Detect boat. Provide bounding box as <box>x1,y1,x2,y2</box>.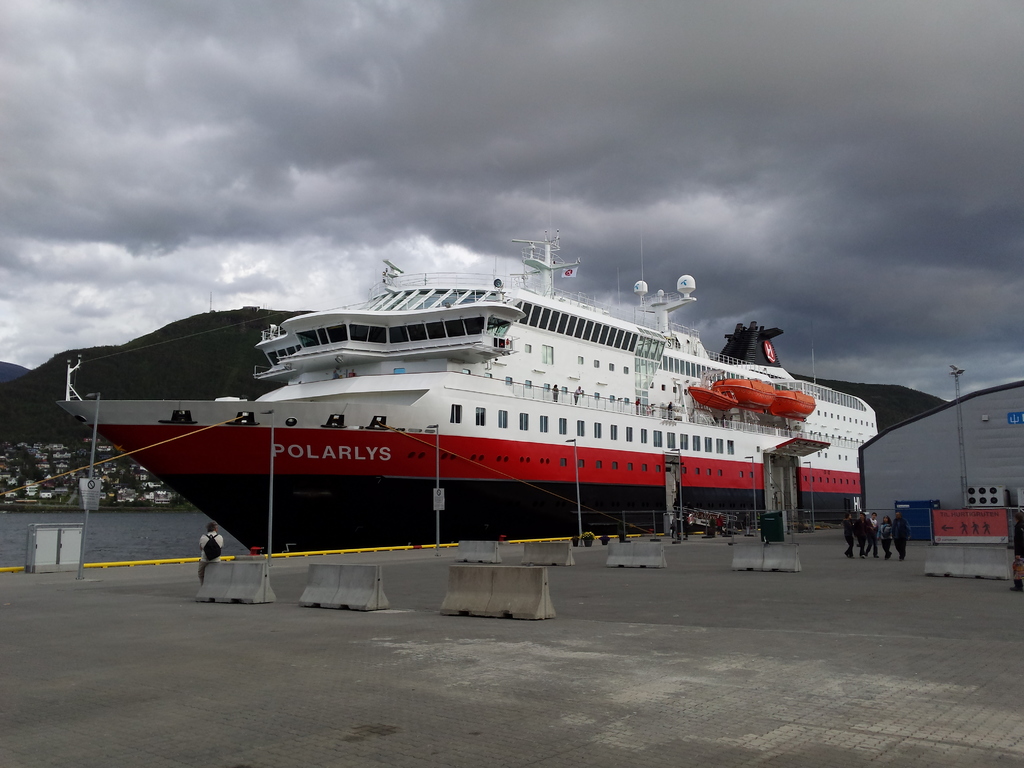
<box>44,237,839,598</box>.
